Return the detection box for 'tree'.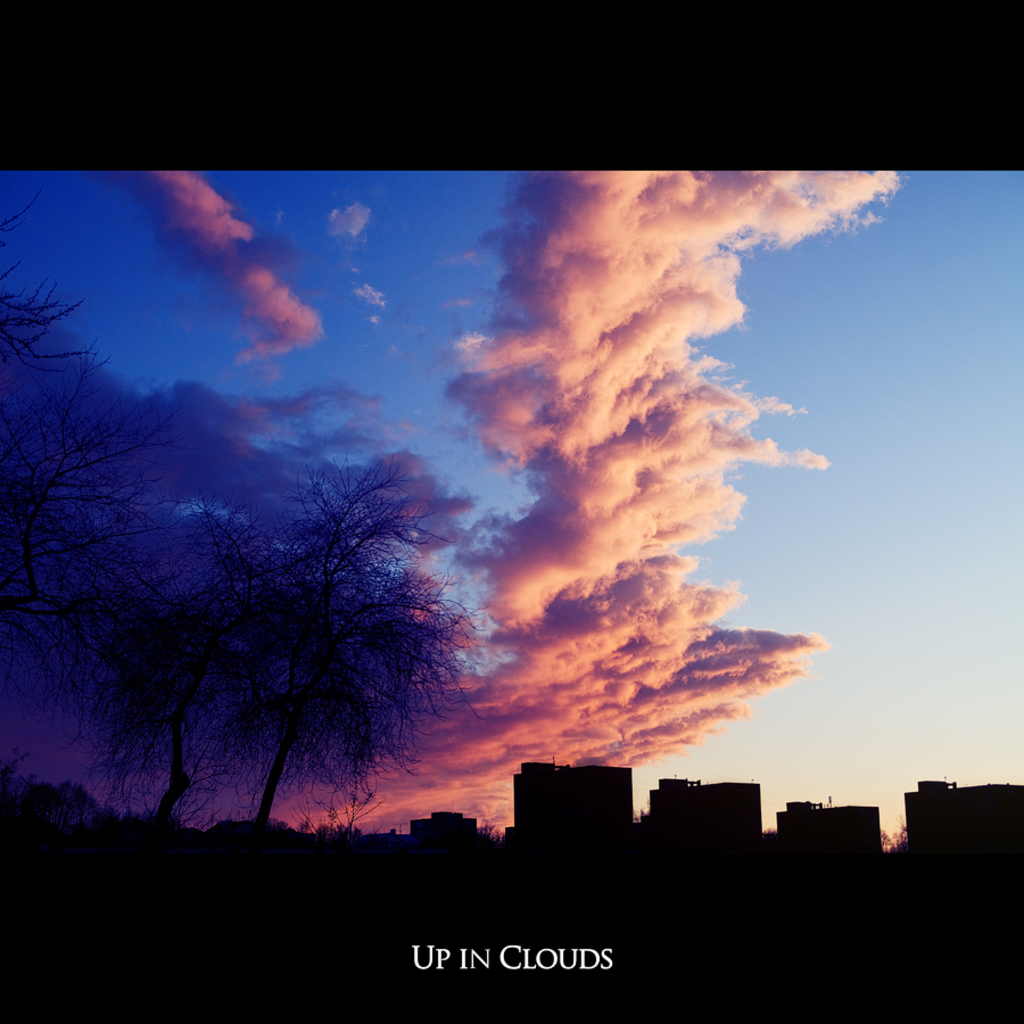
locate(0, 175, 228, 817).
